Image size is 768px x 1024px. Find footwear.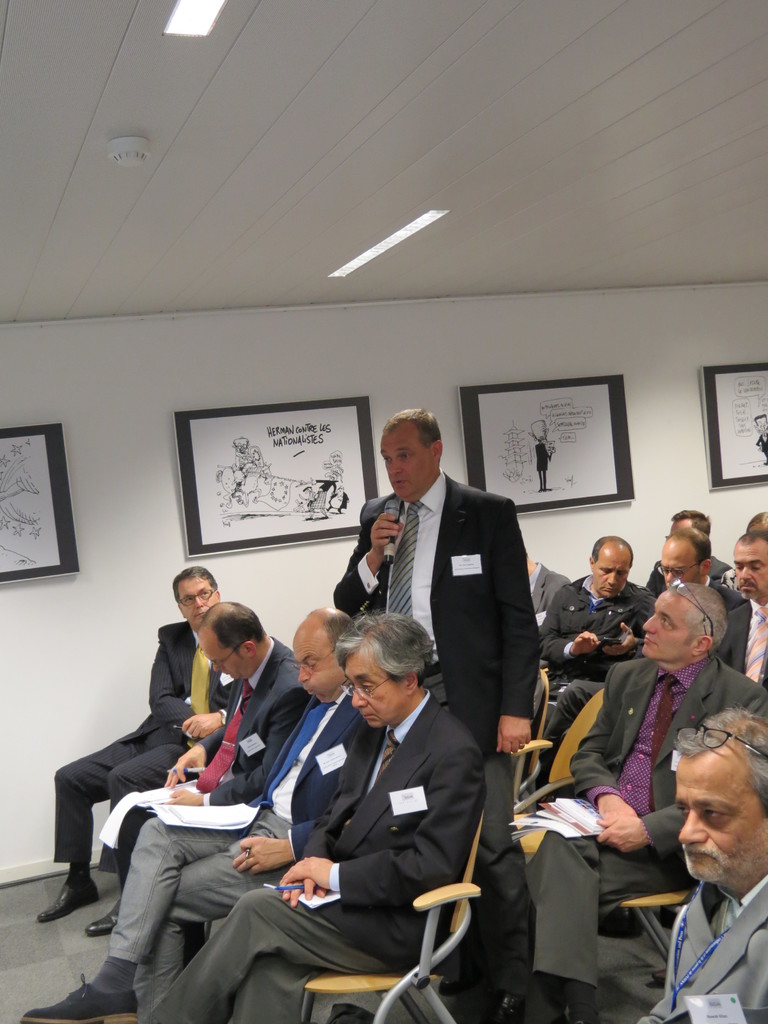
x1=22 y1=972 x2=144 y2=1023.
